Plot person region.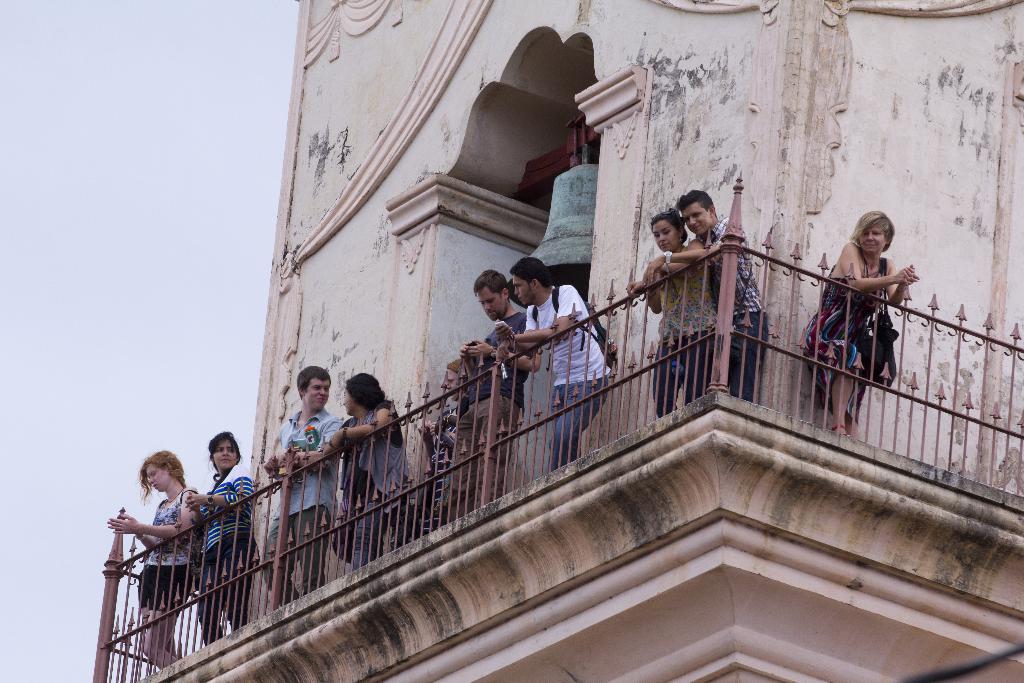
Plotted at l=636, t=188, r=770, b=399.
